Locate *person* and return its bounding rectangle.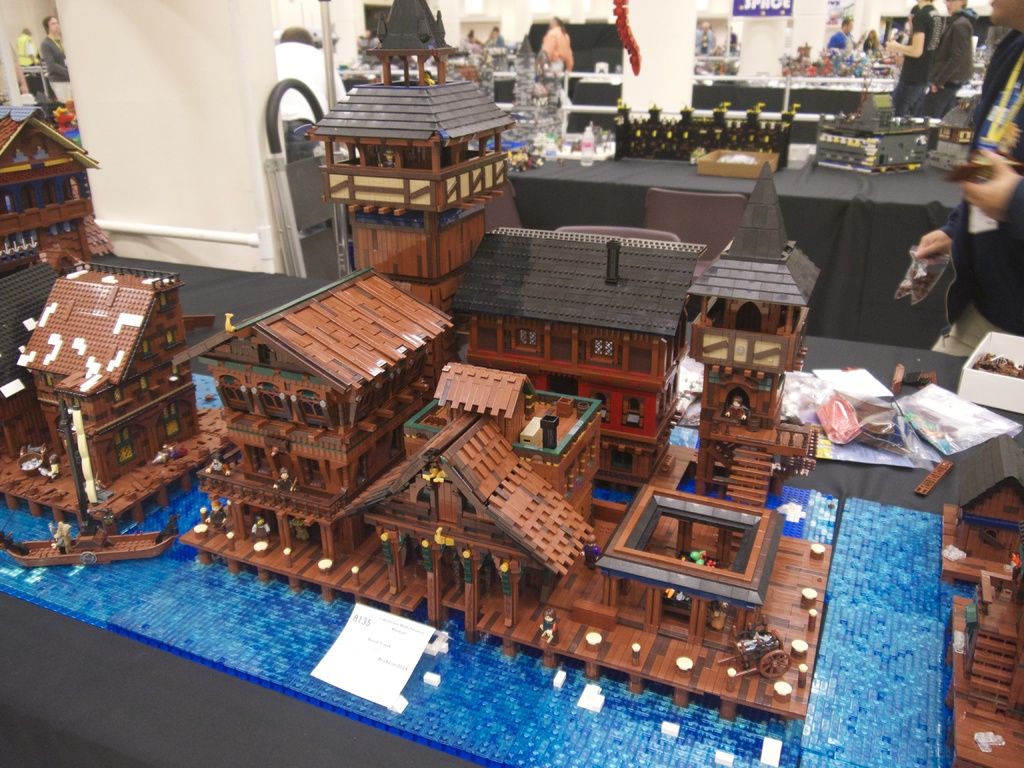
crop(911, 0, 1023, 356).
